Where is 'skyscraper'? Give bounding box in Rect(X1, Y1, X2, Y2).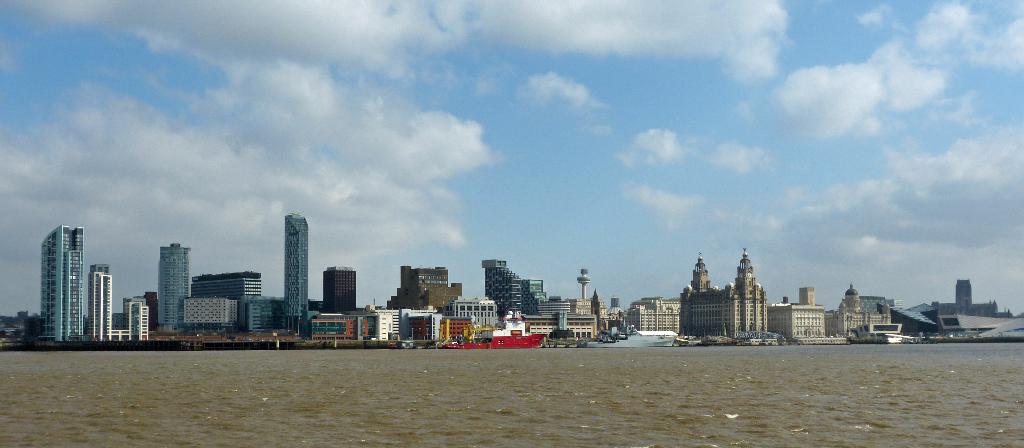
Rect(765, 286, 899, 335).
